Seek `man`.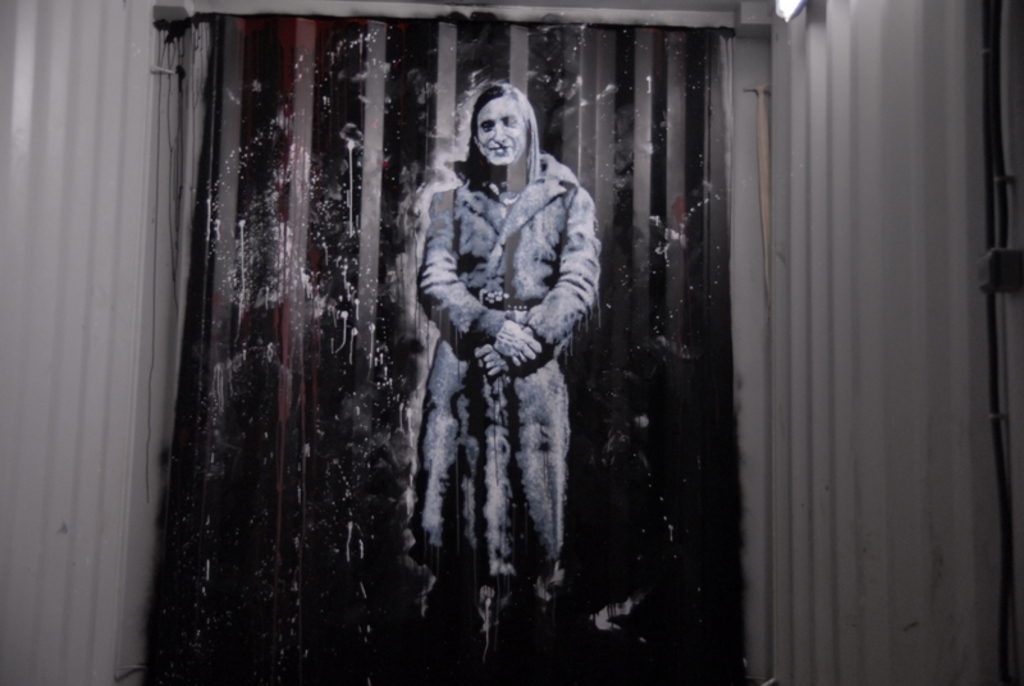
BBox(408, 84, 603, 598).
